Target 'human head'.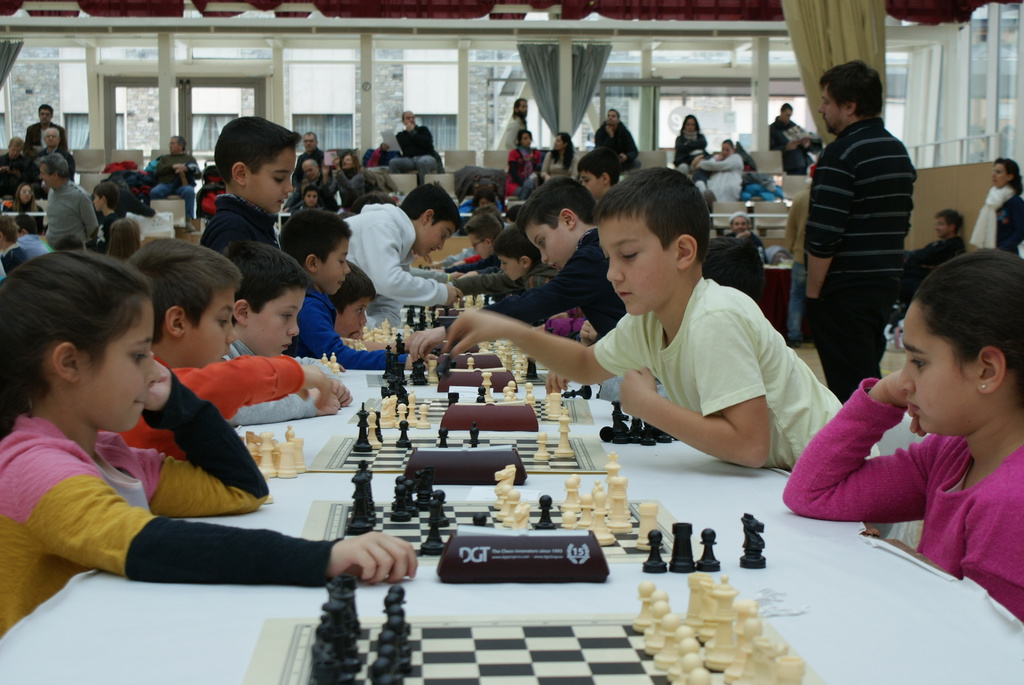
Target region: x1=402, y1=115, x2=417, y2=127.
